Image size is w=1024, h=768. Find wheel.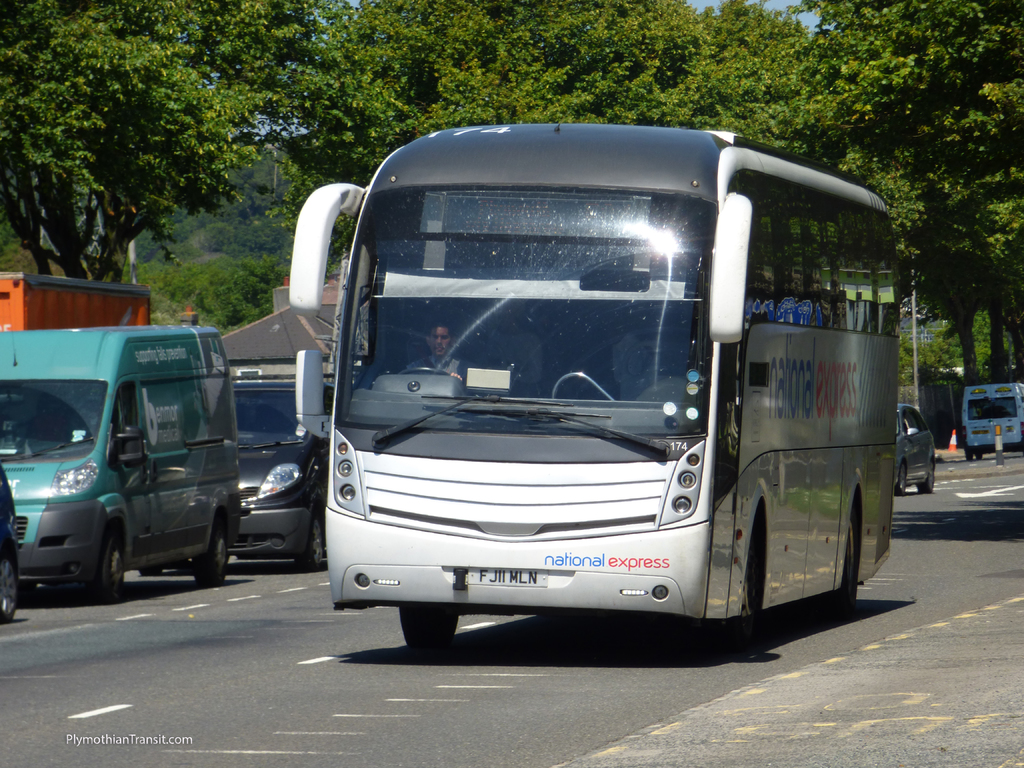
898 462 907 493.
